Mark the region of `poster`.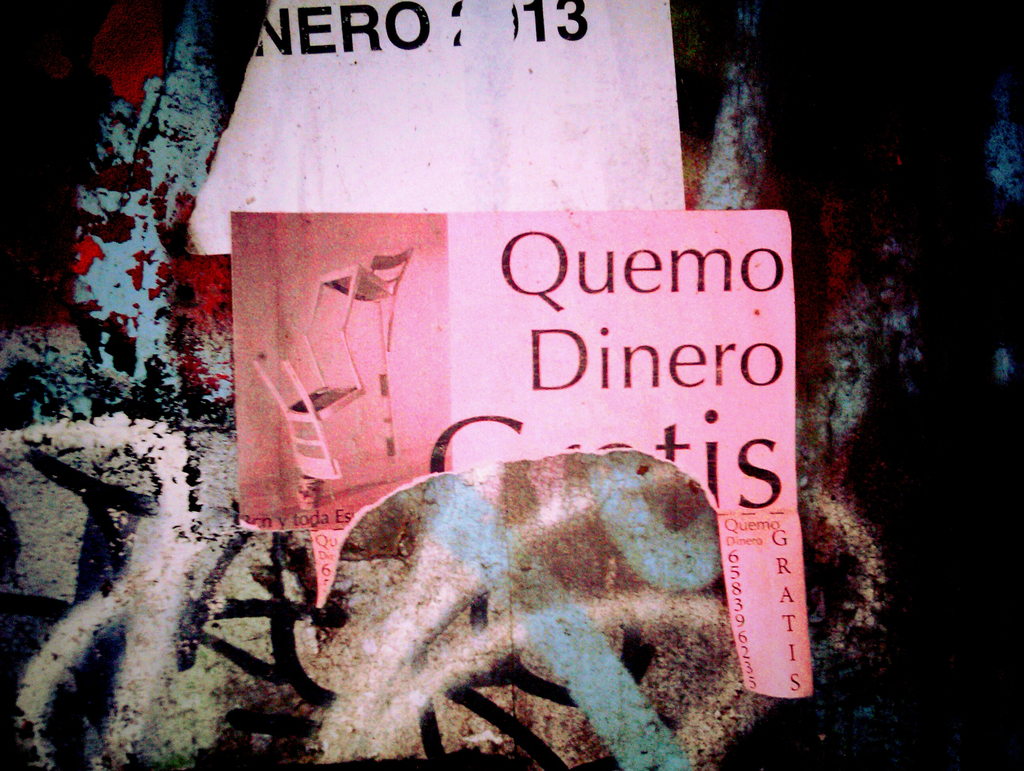
Region: detection(0, 0, 1023, 770).
